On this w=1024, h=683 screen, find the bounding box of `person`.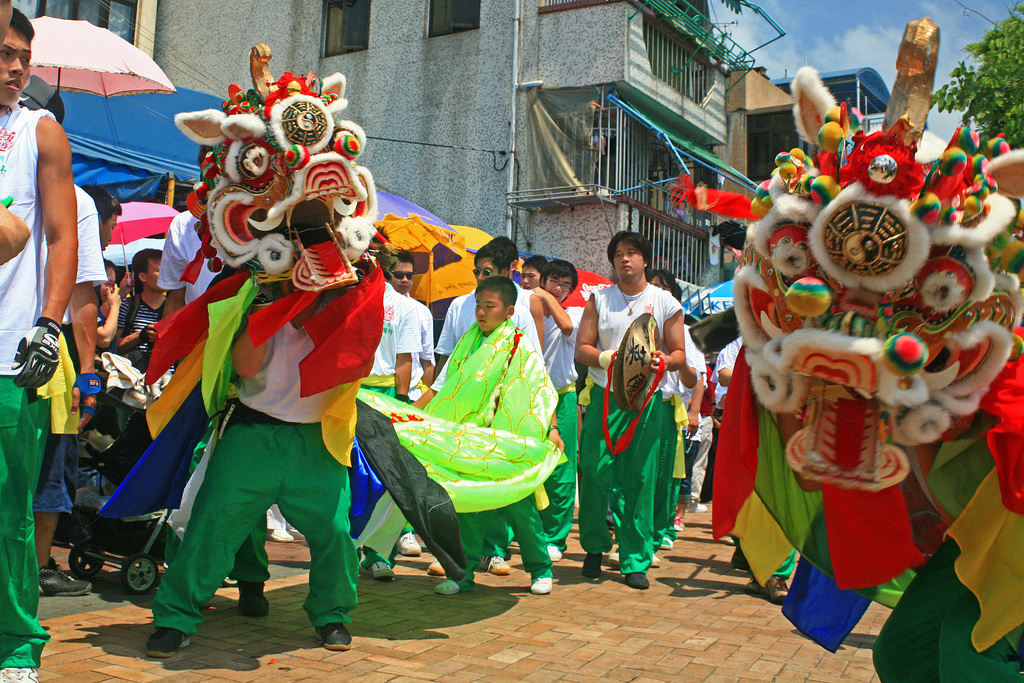
Bounding box: [left=1, top=1, right=33, bottom=267].
